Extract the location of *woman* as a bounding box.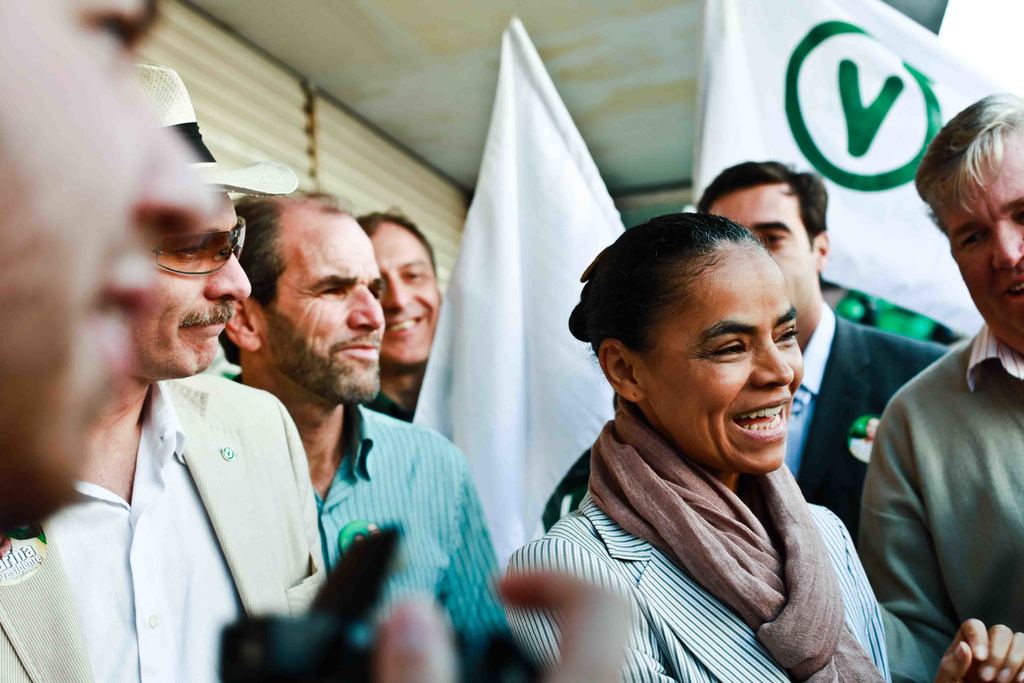
[x1=477, y1=163, x2=883, y2=677].
